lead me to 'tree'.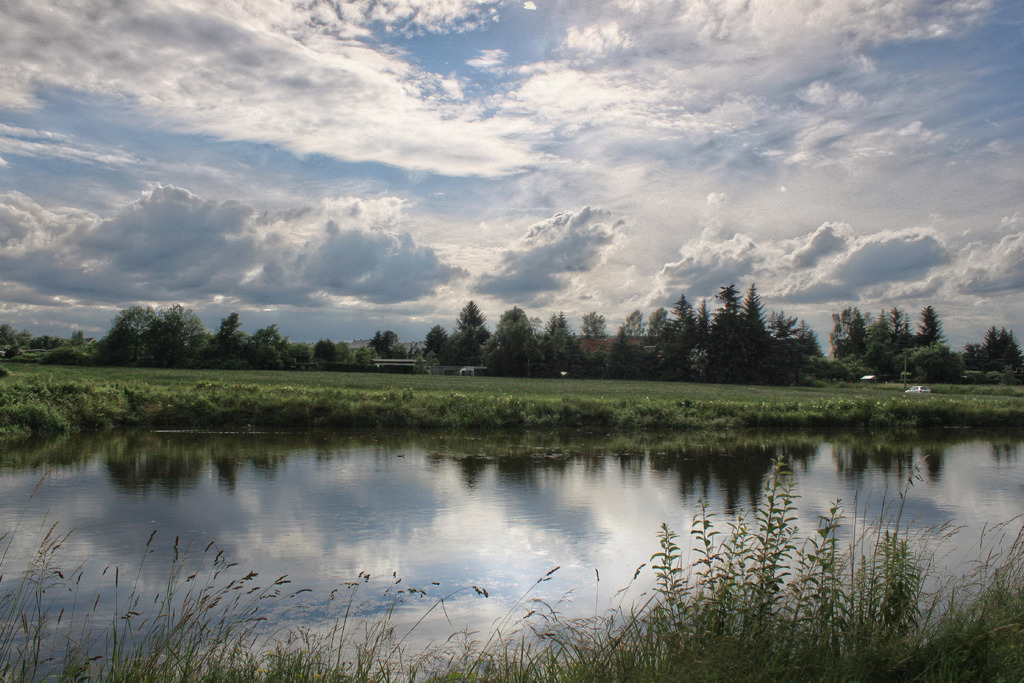
Lead to {"left": 876, "top": 309, "right": 884, "bottom": 341}.
